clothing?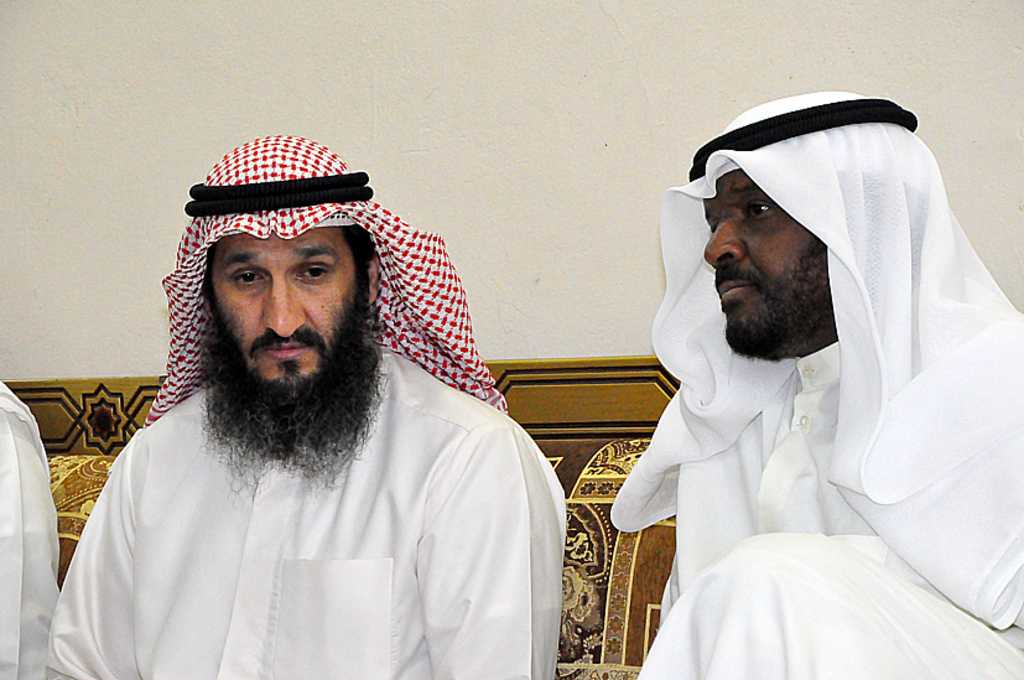
(x1=37, y1=140, x2=568, y2=679)
